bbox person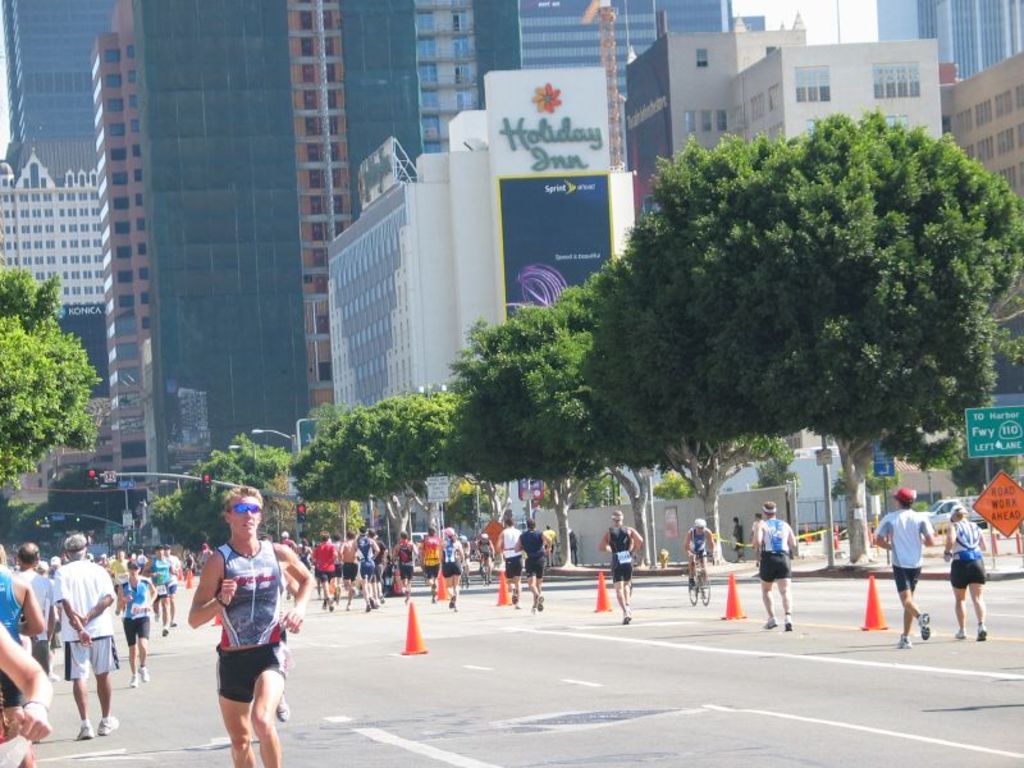
[x1=756, y1=516, x2=805, y2=640]
